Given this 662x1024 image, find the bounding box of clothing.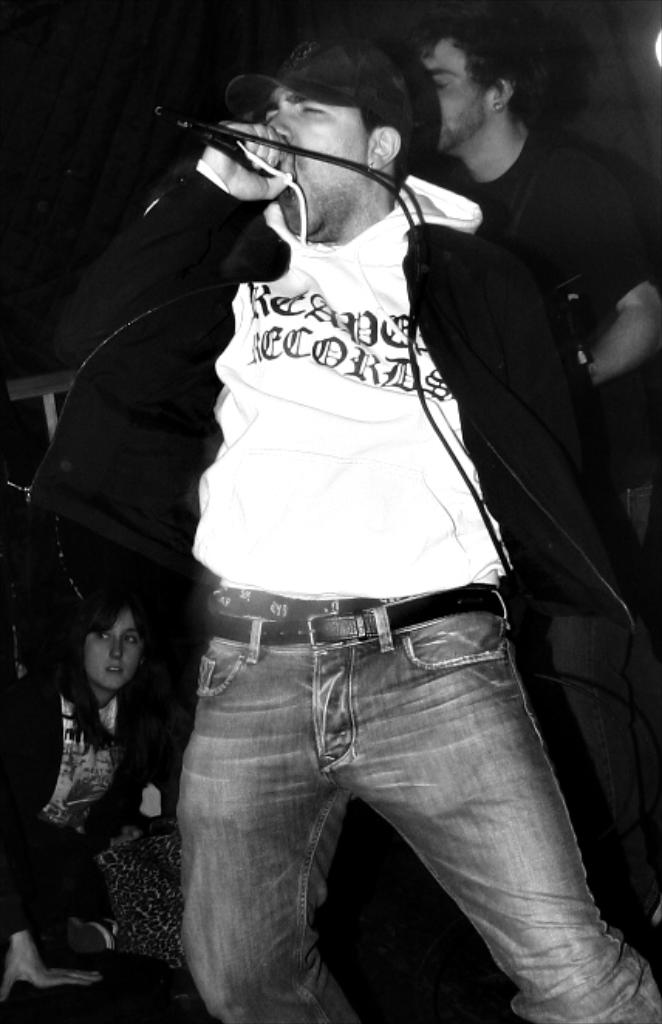
{"left": 0, "top": 671, "right": 183, "bottom": 970}.
